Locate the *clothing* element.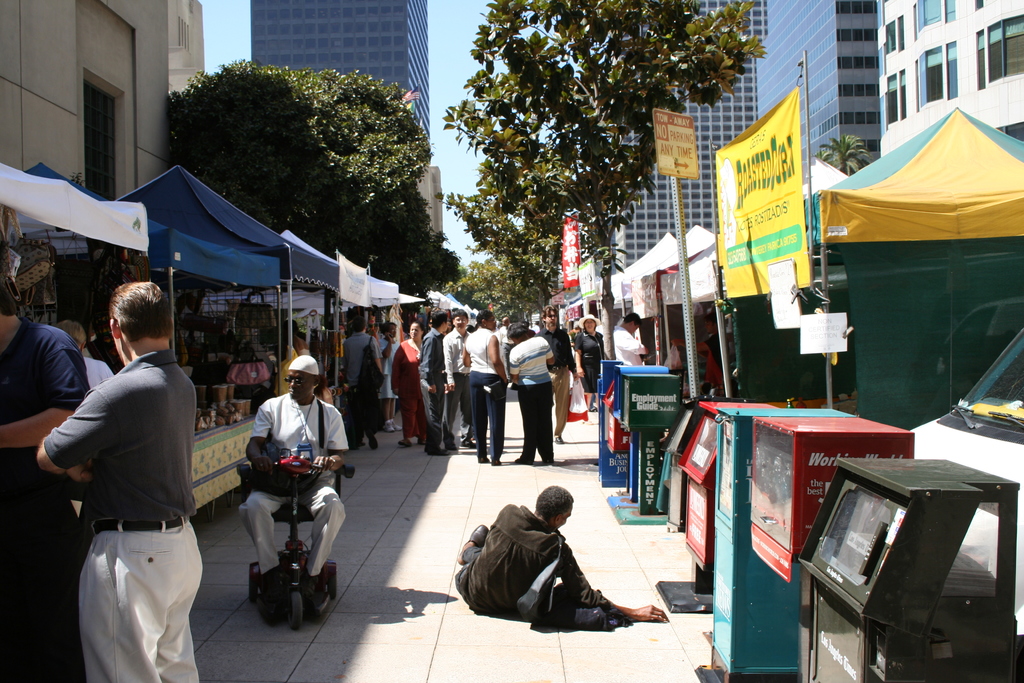
Element bbox: bbox=(455, 500, 611, 623).
